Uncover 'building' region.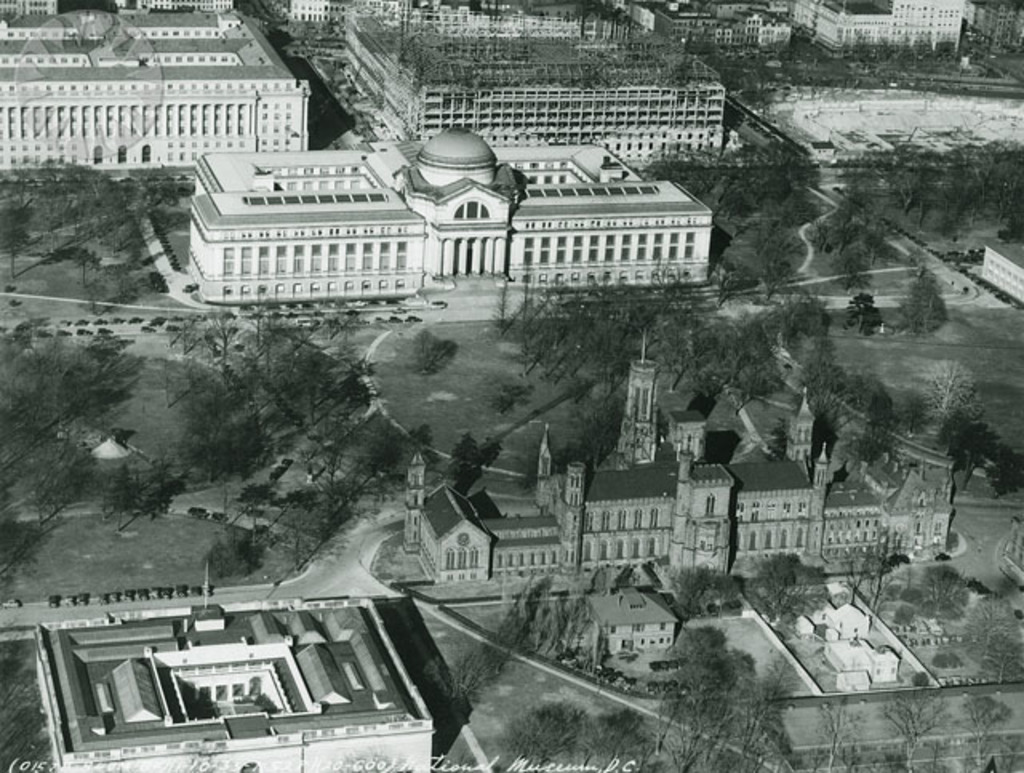
Uncovered: 874,0,970,53.
